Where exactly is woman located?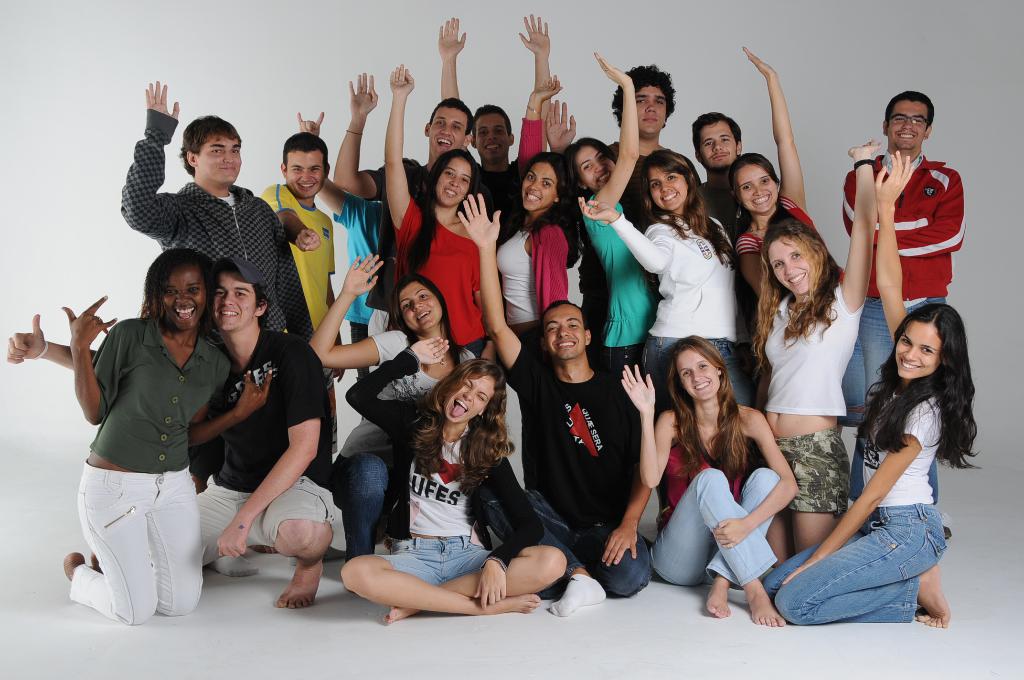
Its bounding box is [749,134,885,564].
